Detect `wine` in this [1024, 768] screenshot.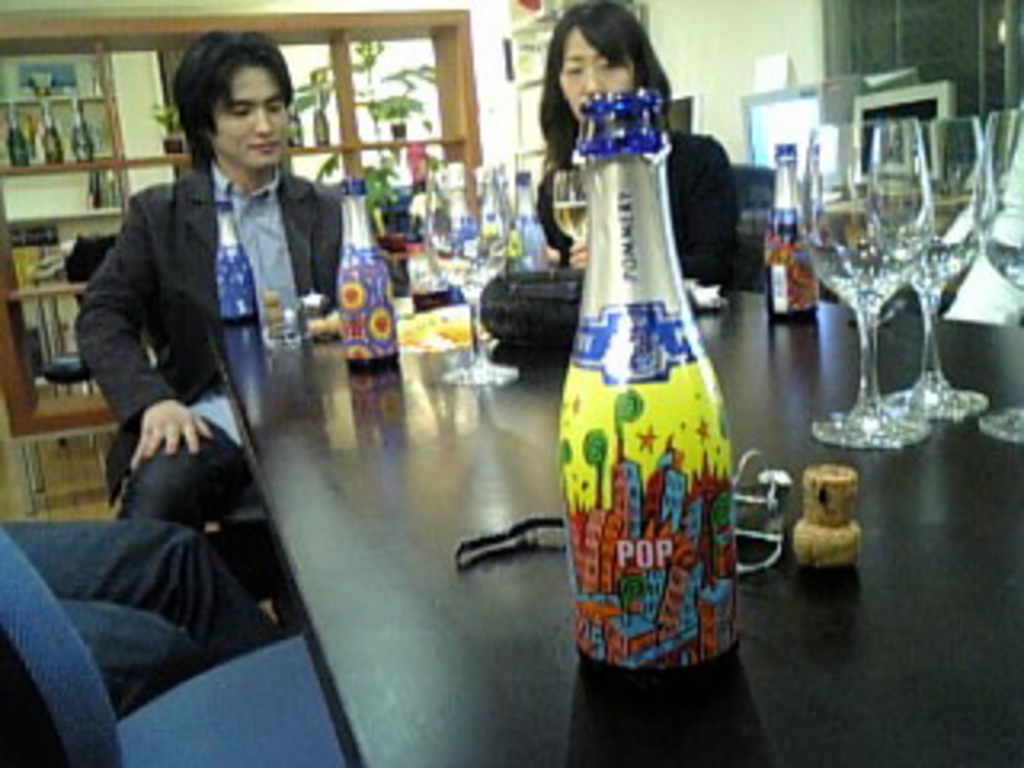
Detection: (left=762, top=147, right=813, bottom=326).
